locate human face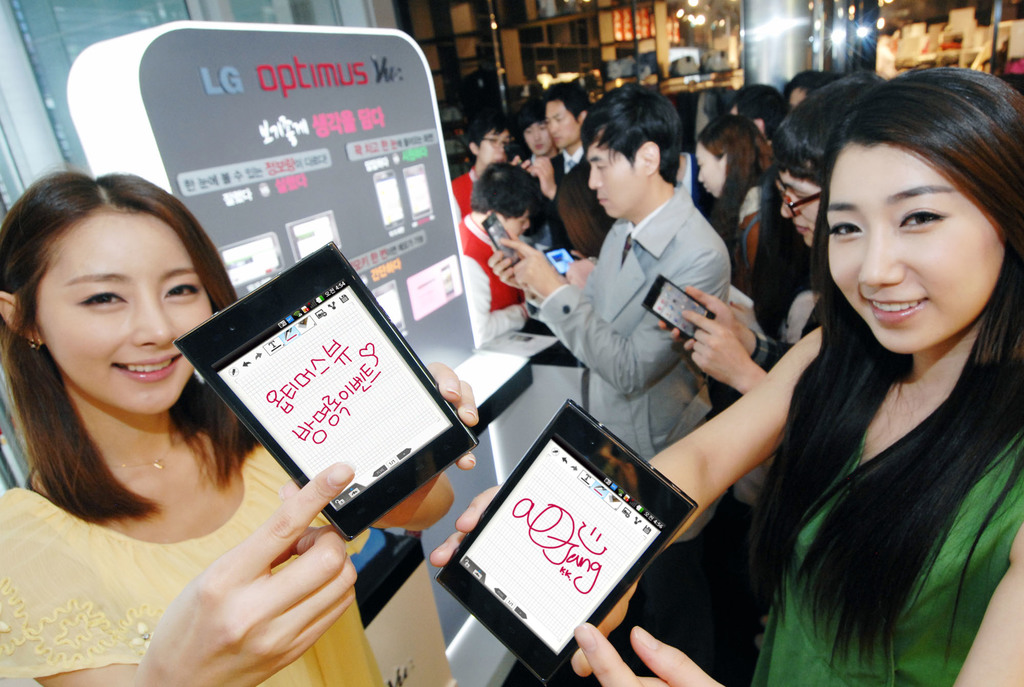
box(692, 145, 726, 195)
